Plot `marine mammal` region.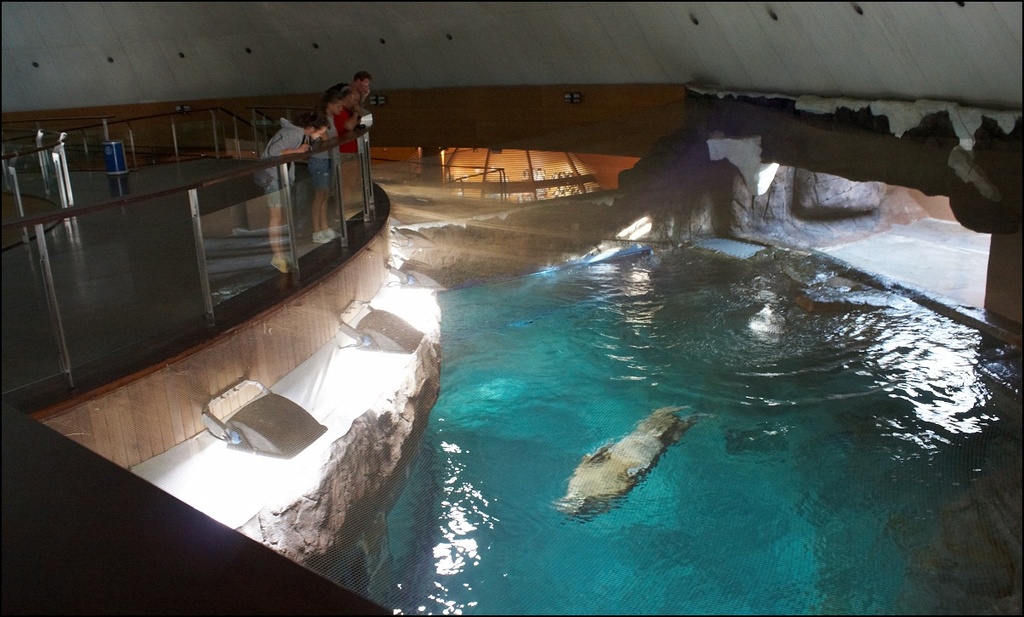
Plotted at {"x1": 558, "y1": 401, "x2": 725, "y2": 526}.
